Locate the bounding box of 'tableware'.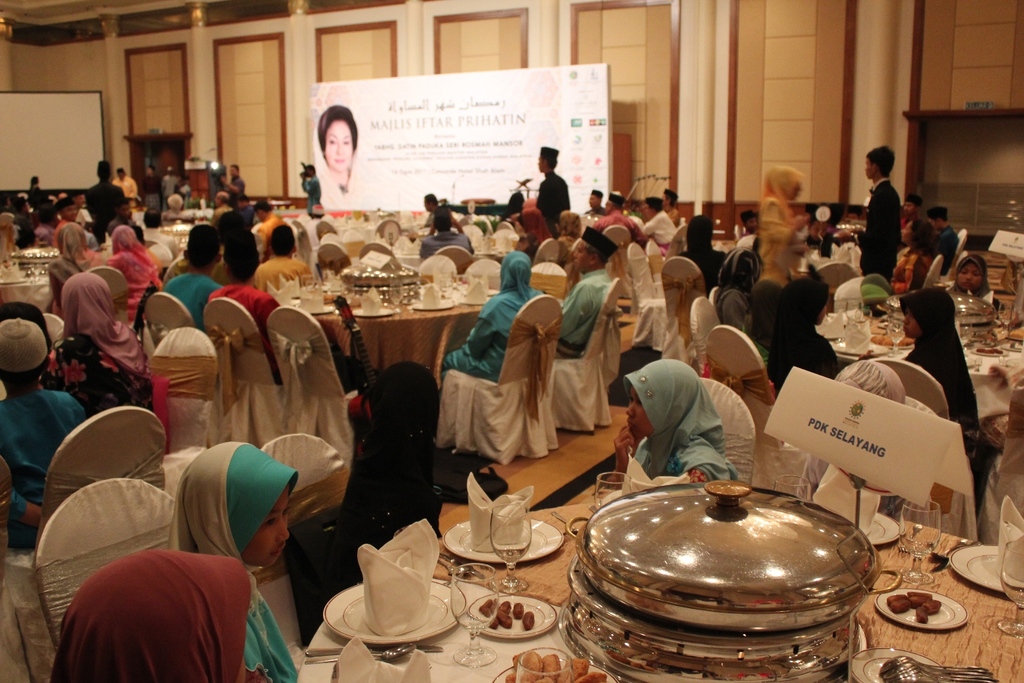
Bounding box: locate(446, 564, 497, 670).
